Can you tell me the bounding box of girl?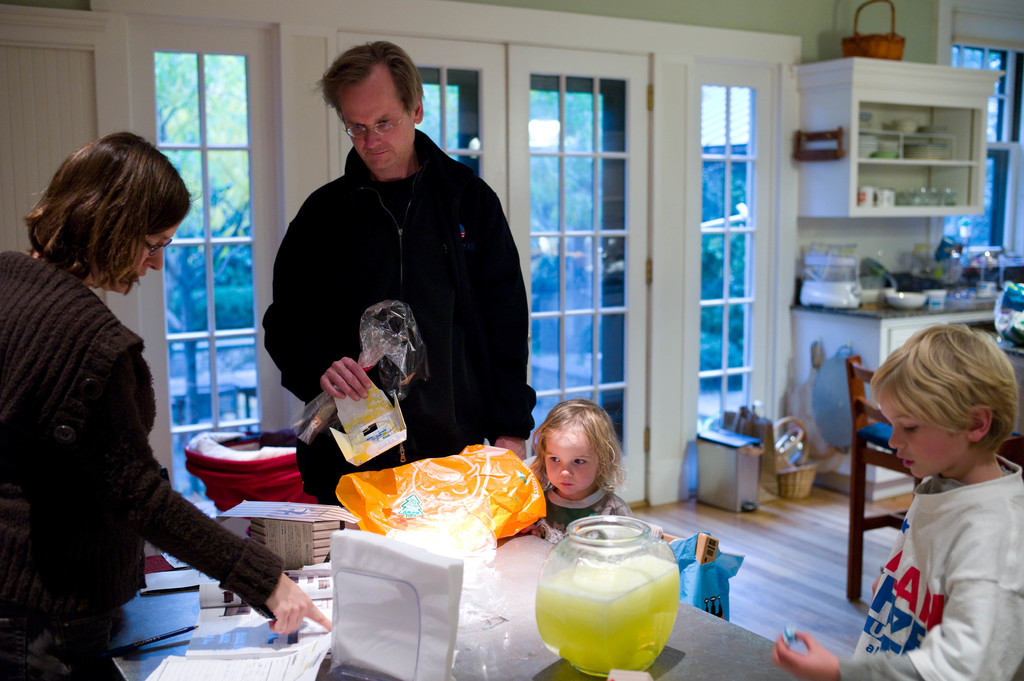
(0,132,334,680).
